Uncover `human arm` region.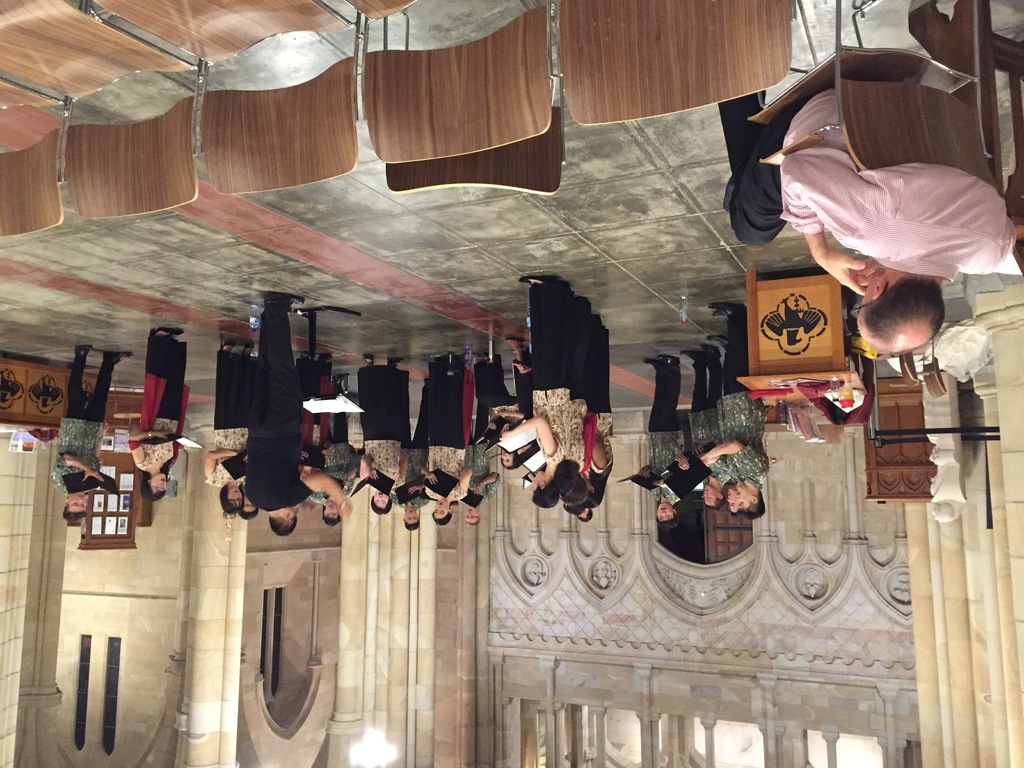
Uncovered: detection(584, 440, 614, 477).
